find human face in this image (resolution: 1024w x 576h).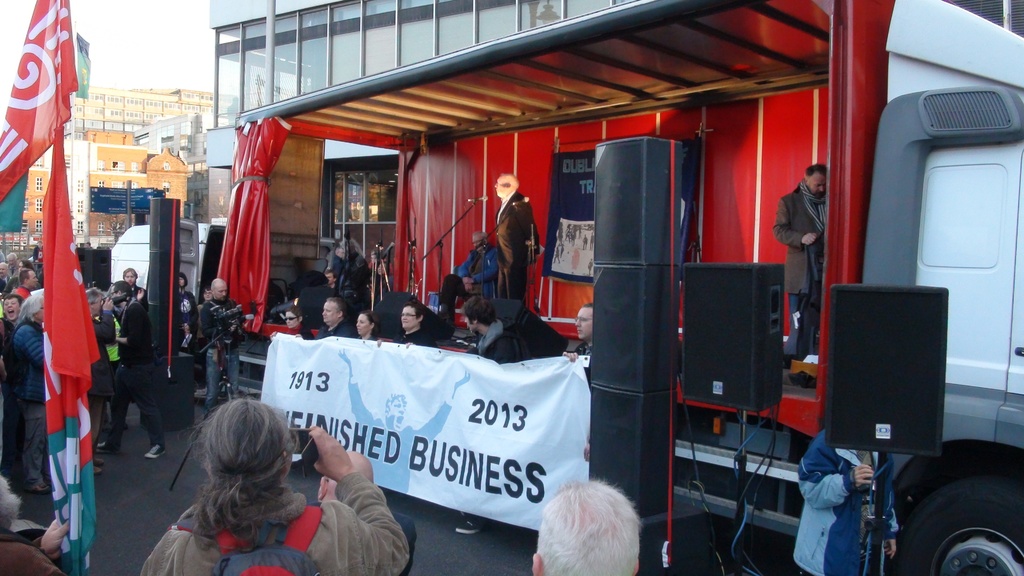
crop(573, 306, 594, 339).
